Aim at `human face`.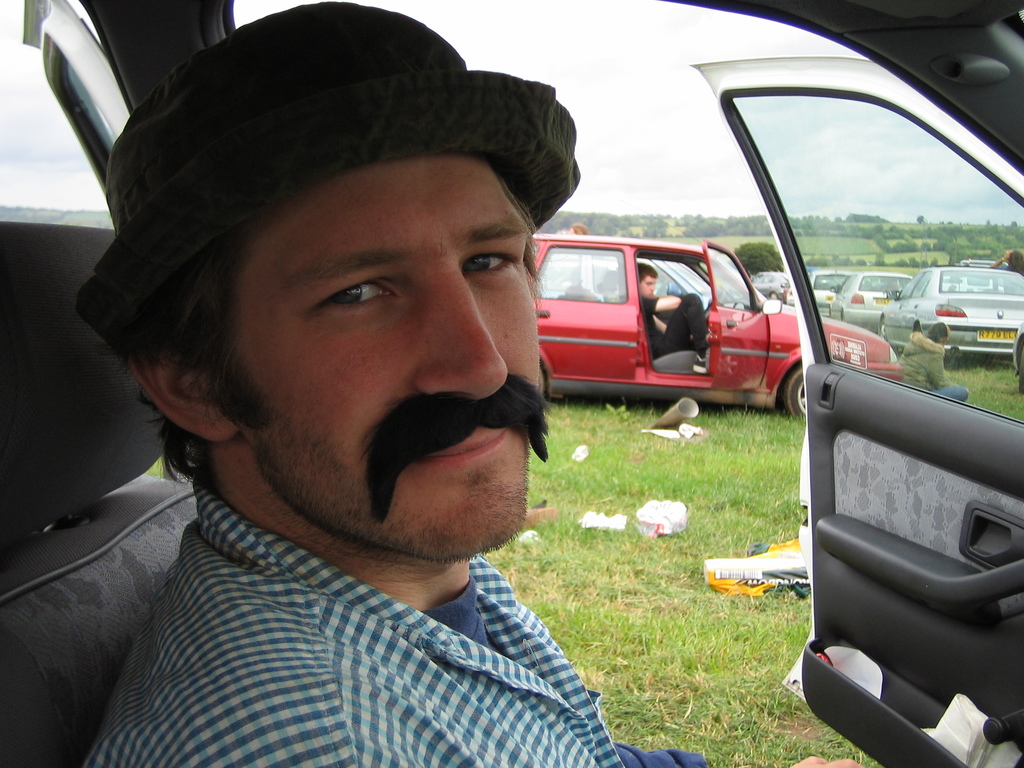
Aimed at <box>227,149,541,558</box>.
